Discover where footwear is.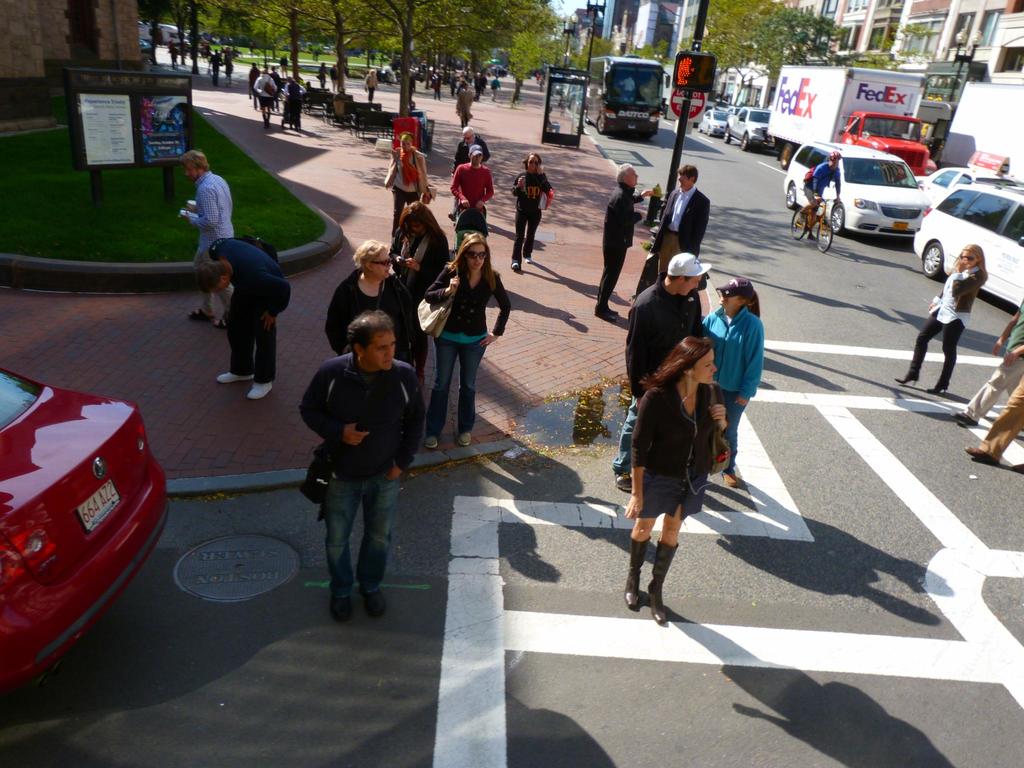
Discovered at (510,262,518,270).
